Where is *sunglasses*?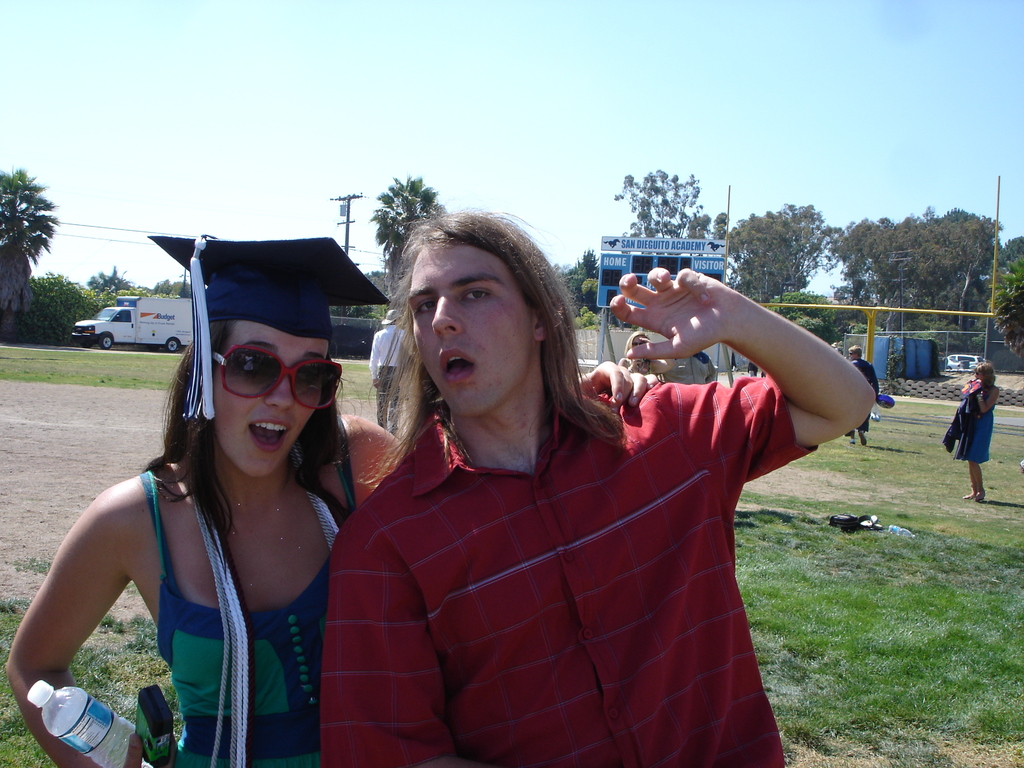
box=[632, 342, 644, 348].
